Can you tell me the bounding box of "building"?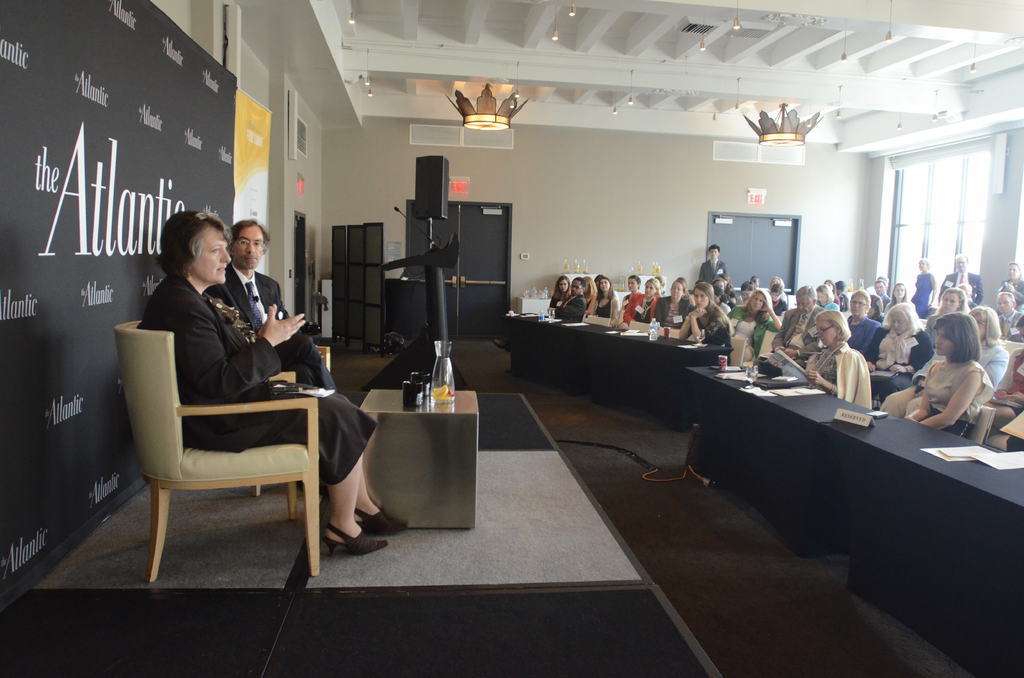
l=0, t=0, r=1023, b=677.
